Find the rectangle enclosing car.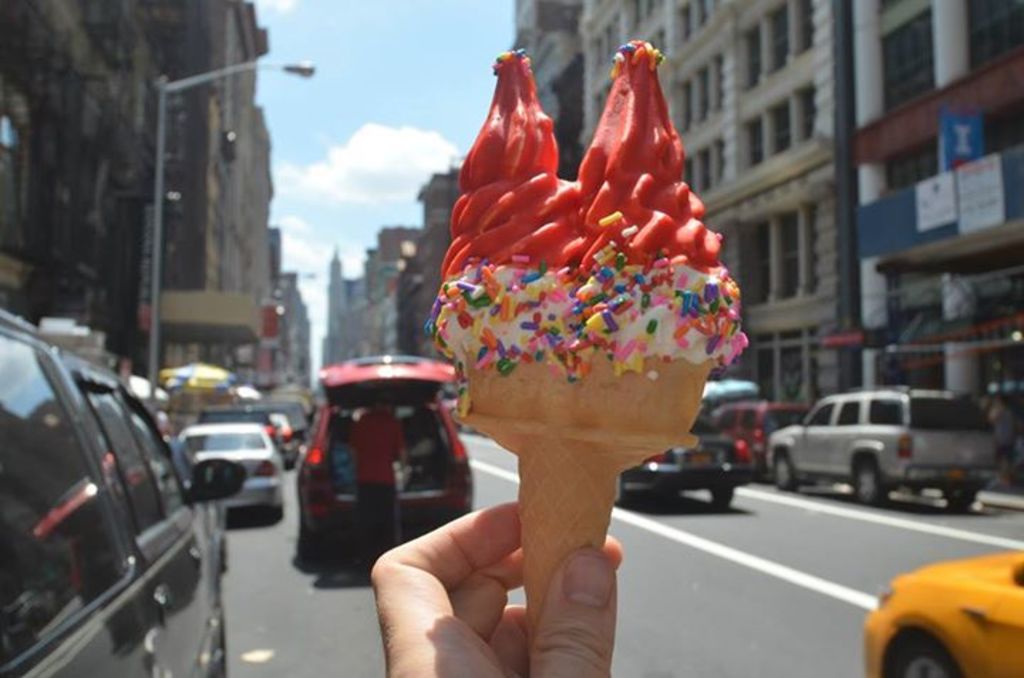
x1=710, y1=394, x2=801, y2=489.
